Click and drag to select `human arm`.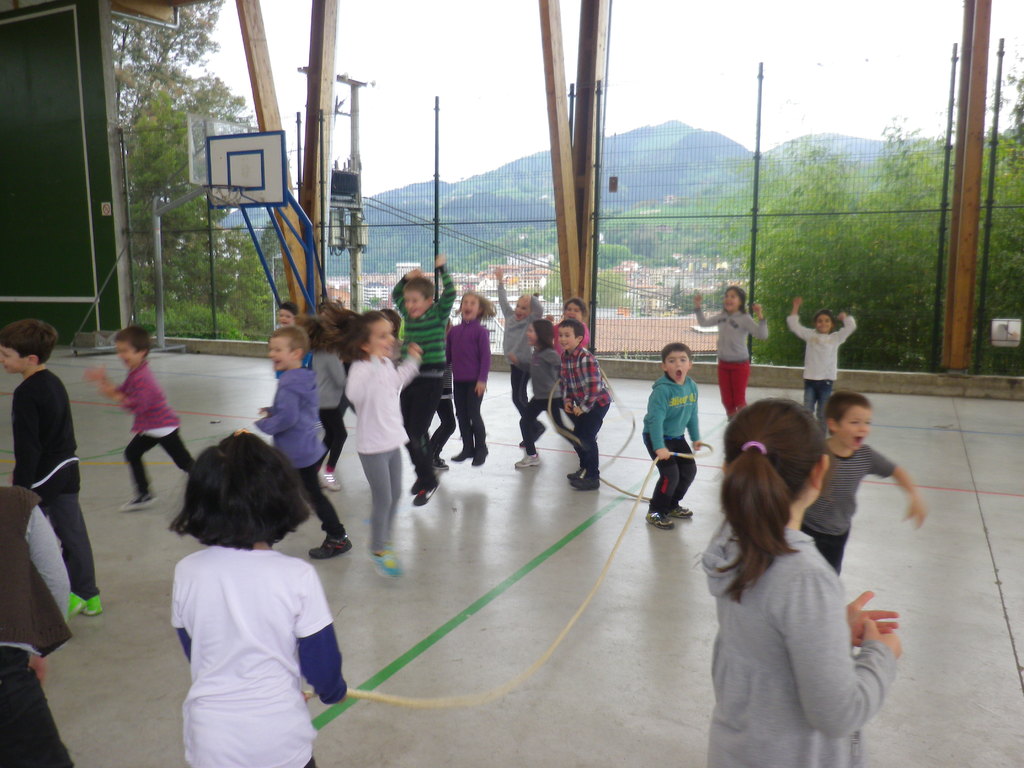
Selection: locate(840, 310, 856, 344).
